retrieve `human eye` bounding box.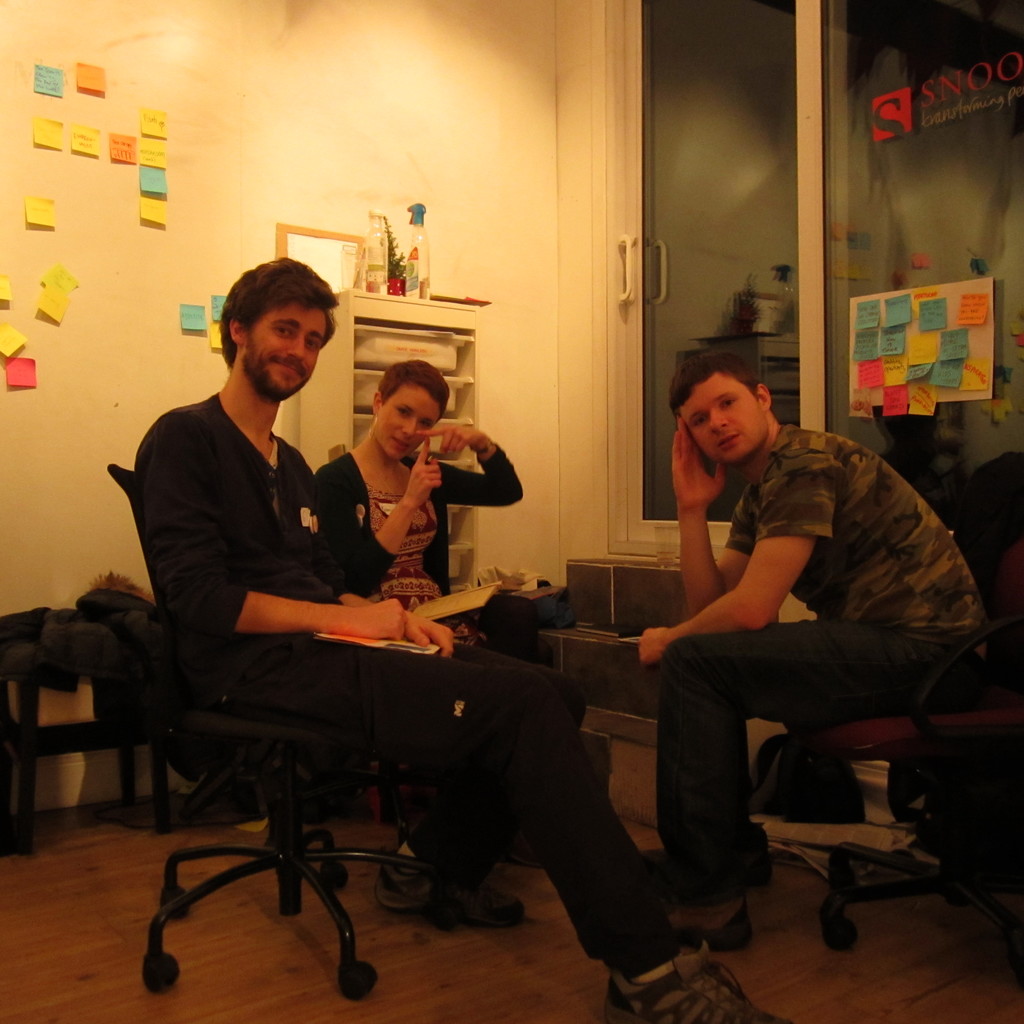
Bounding box: Rect(717, 398, 741, 410).
